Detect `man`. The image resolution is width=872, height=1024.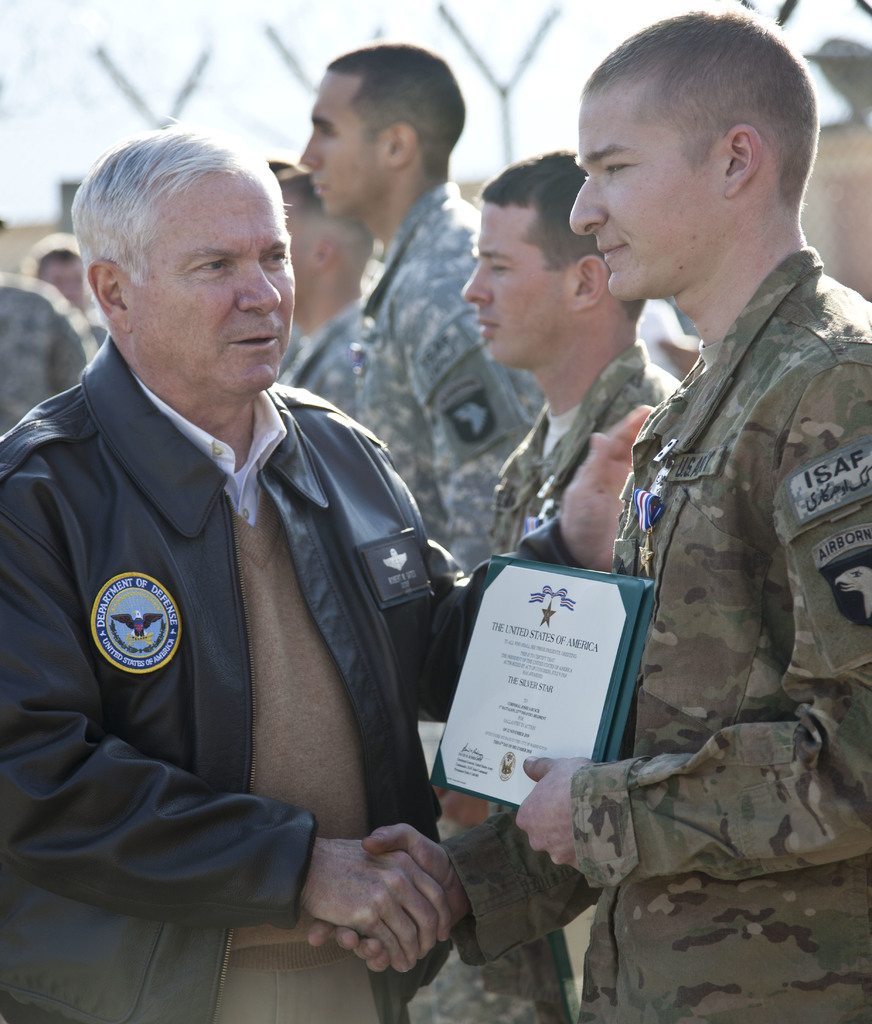
(305, 38, 537, 557).
